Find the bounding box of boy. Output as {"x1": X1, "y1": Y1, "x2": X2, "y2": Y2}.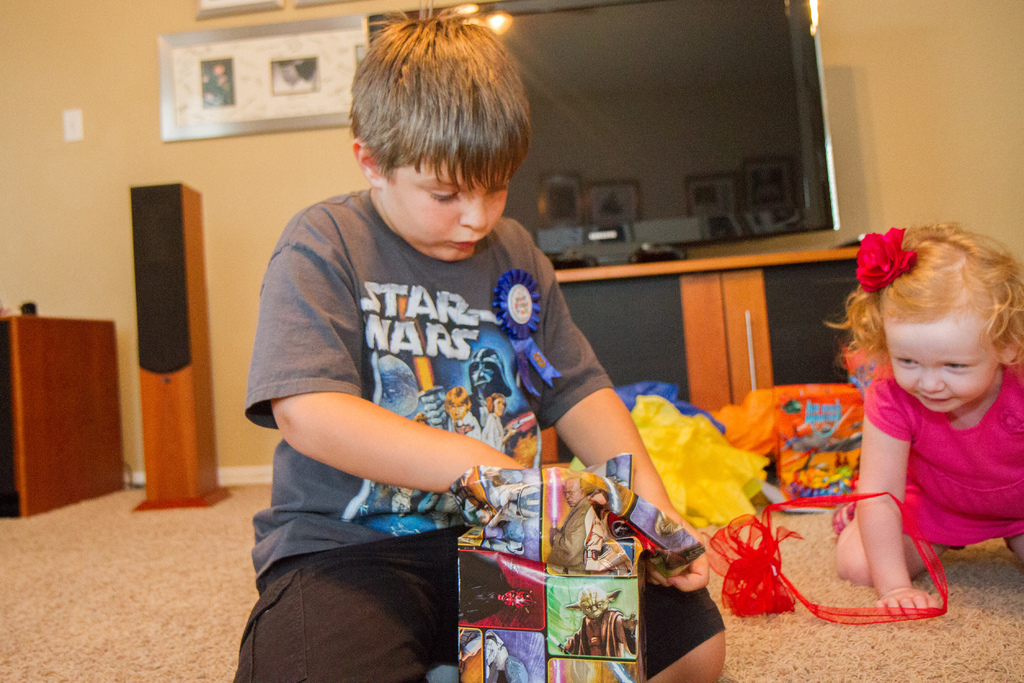
{"x1": 227, "y1": 4, "x2": 728, "y2": 682}.
